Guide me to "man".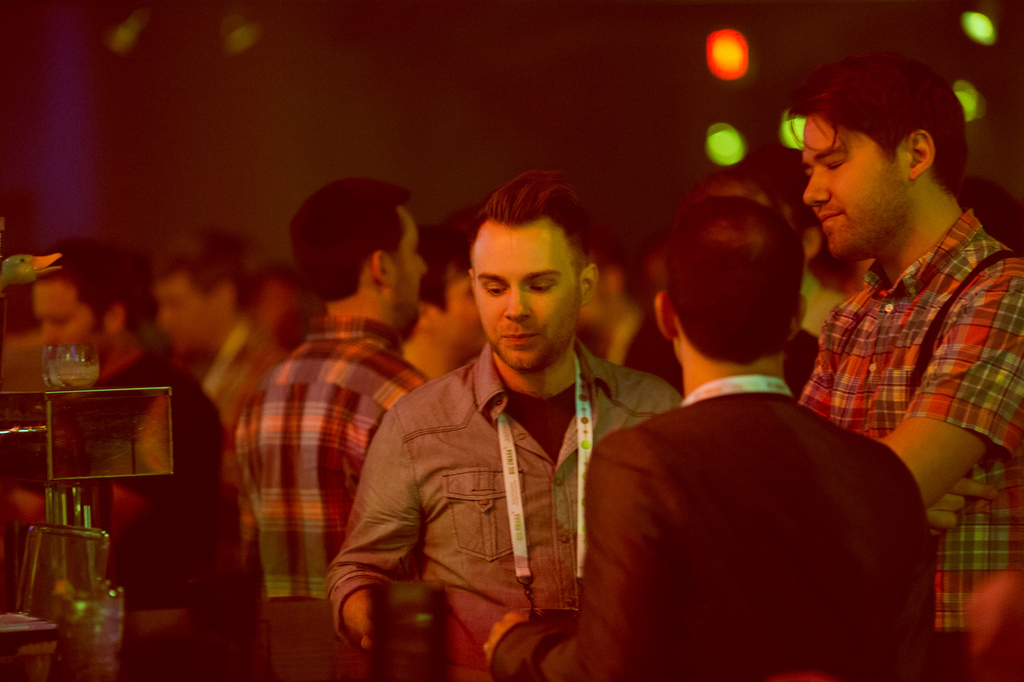
Guidance: [479,191,937,681].
